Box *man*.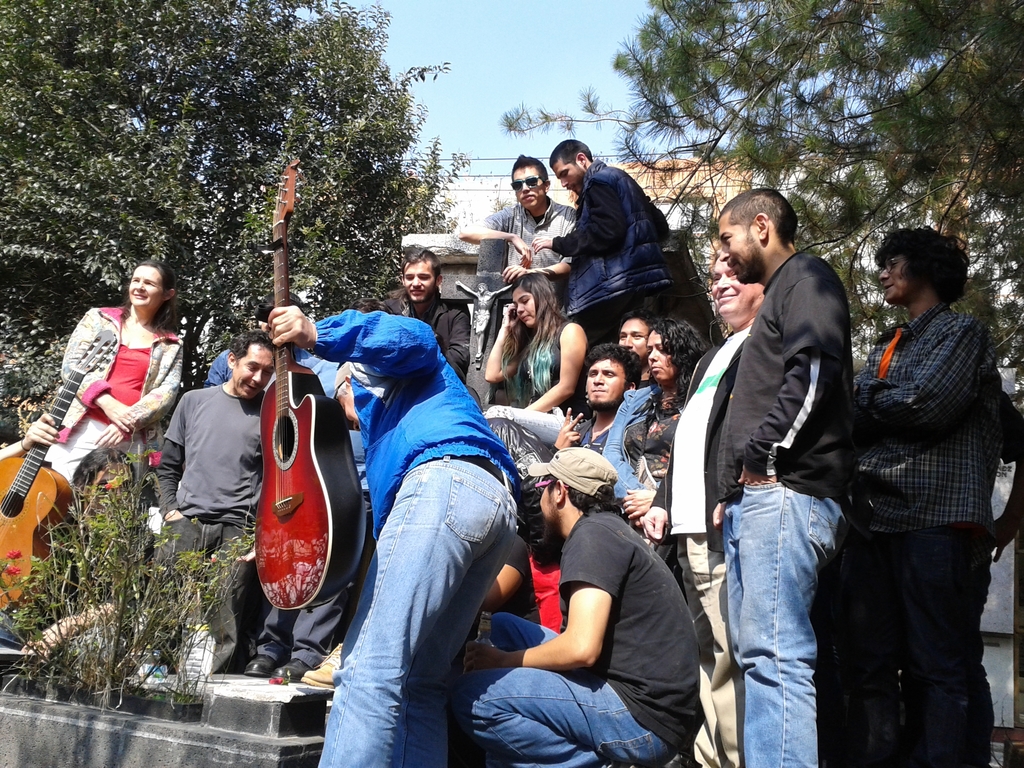
crop(852, 224, 1002, 767).
